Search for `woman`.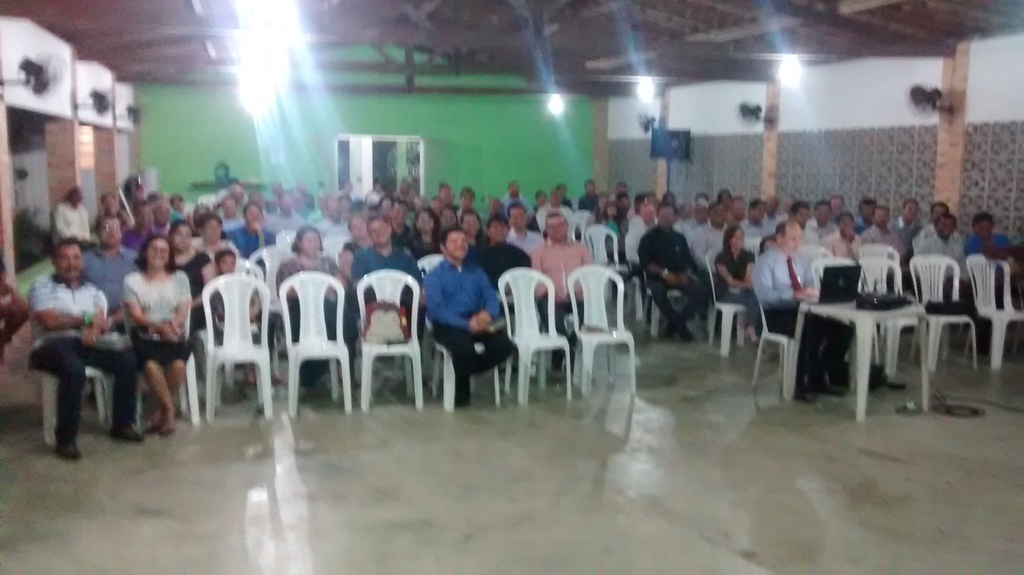
Found at BBox(336, 209, 381, 284).
